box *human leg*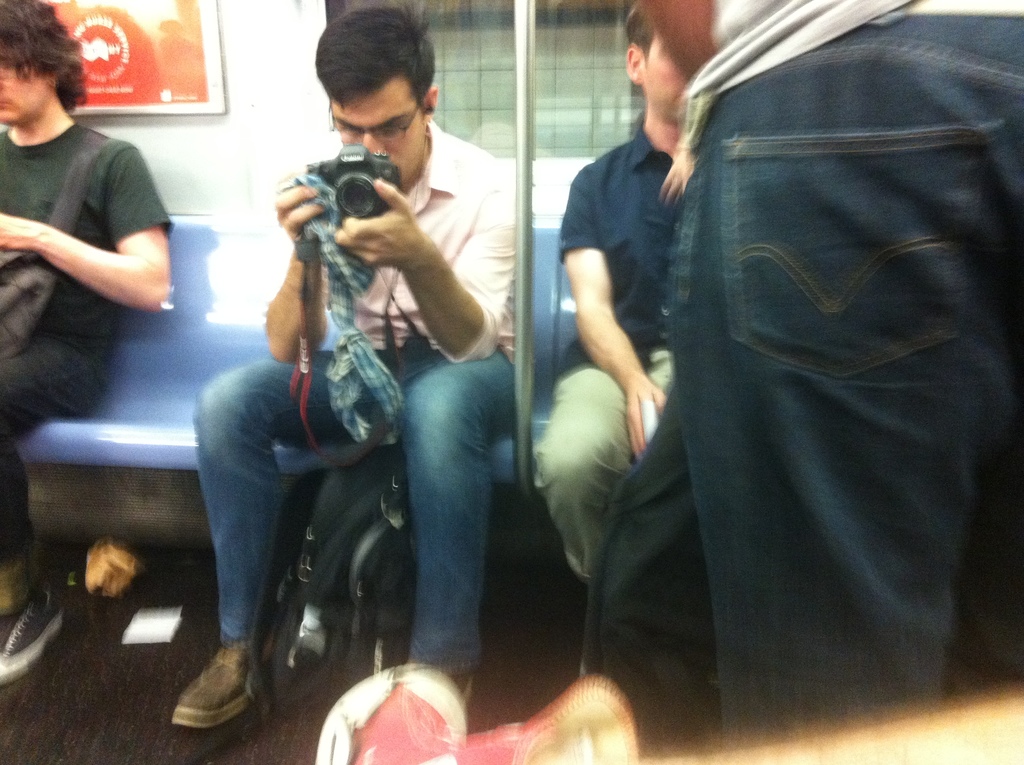
(0, 328, 110, 684)
